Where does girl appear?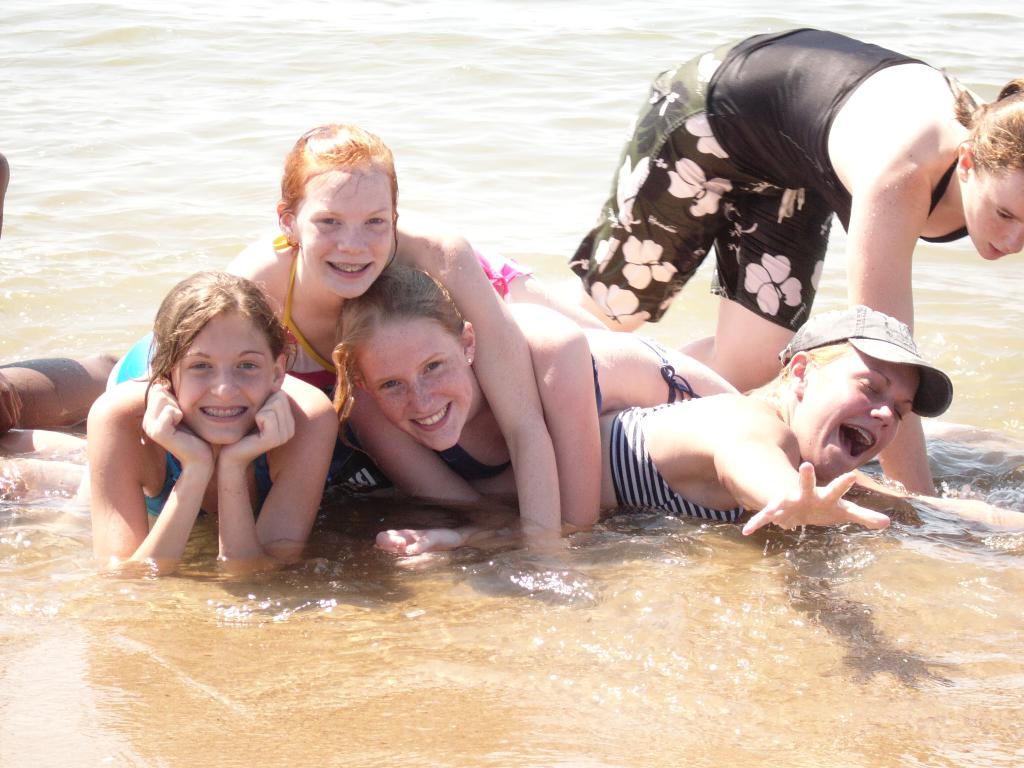
Appears at {"left": 538, "top": 19, "right": 1023, "bottom": 500}.
